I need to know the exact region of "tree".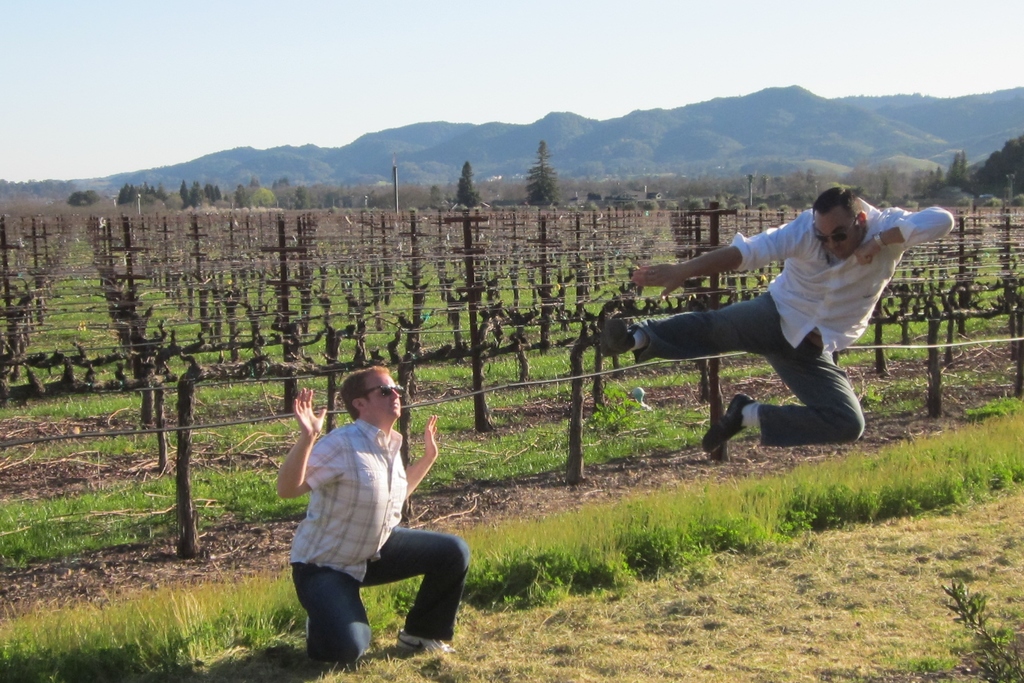
Region: 456, 162, 484, 208.
